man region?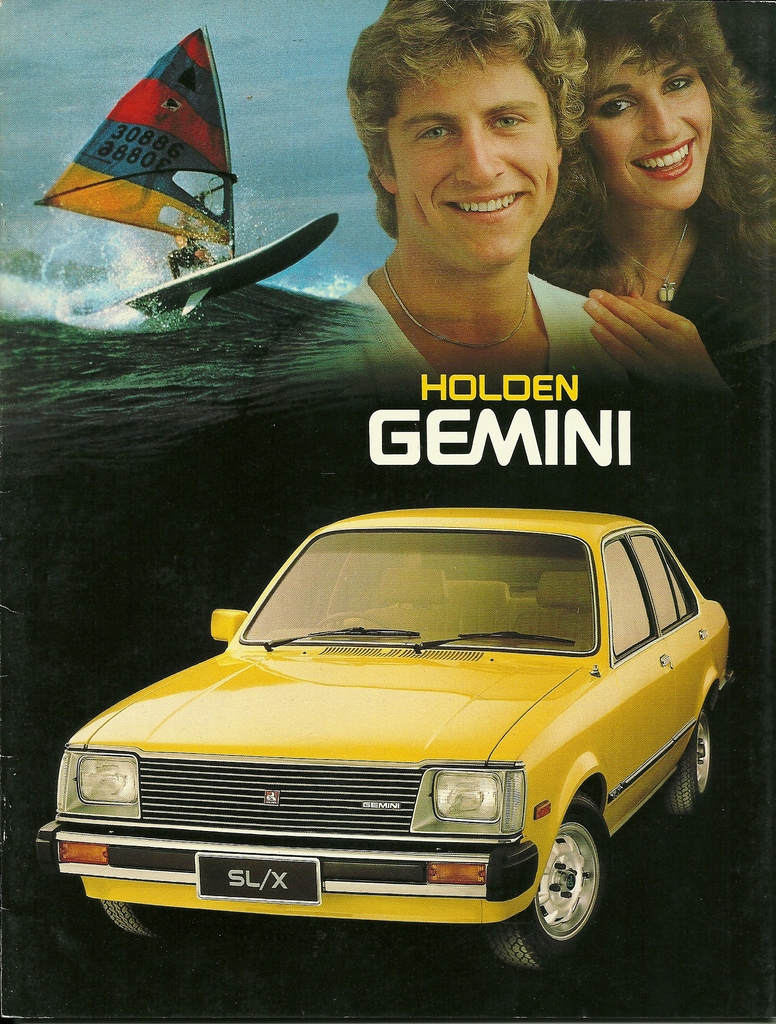
bbox=(163, 224, 214, 282)
